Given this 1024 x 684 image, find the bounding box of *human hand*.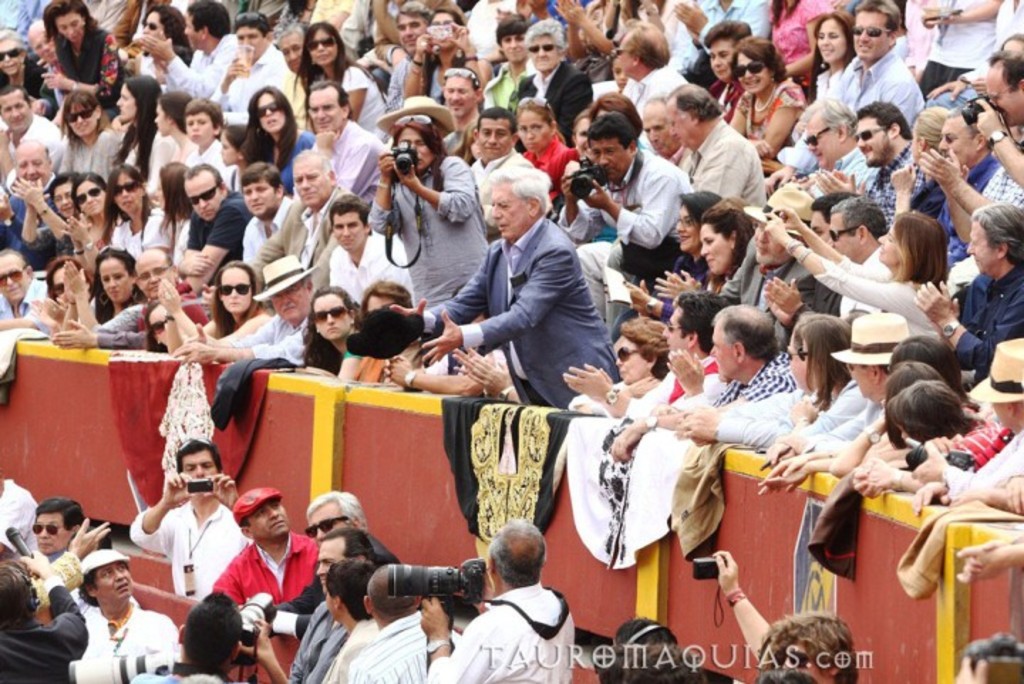
box=[393, 162, 418, 192].
